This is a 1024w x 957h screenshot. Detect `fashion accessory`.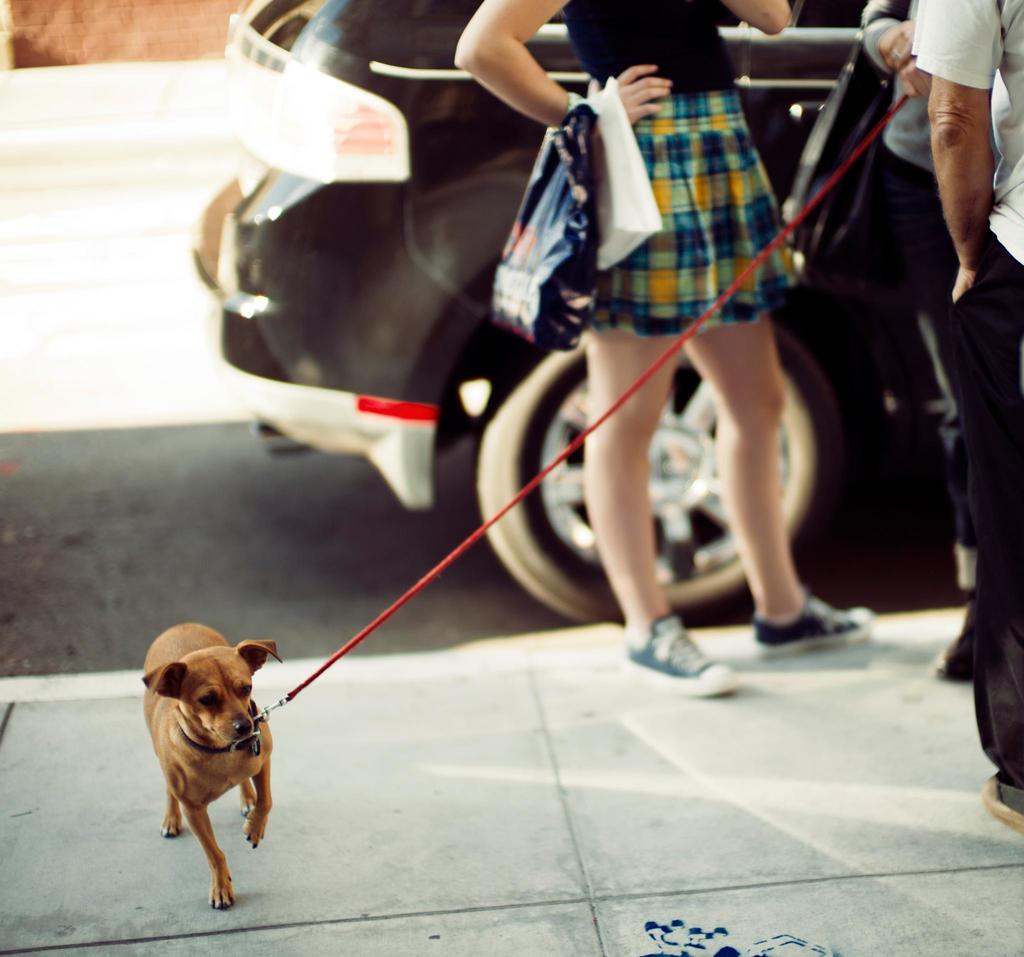
182 94 909 755.
